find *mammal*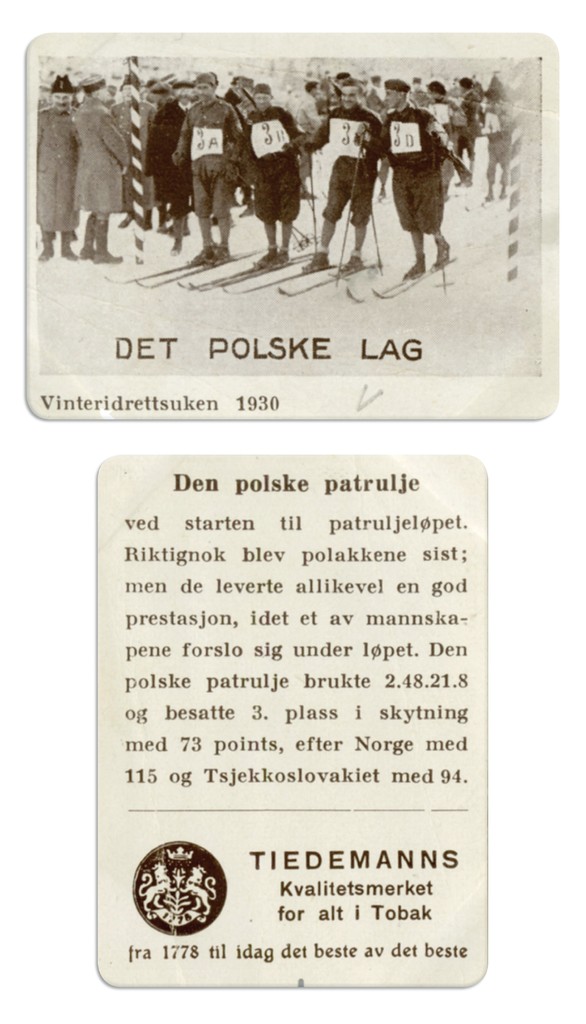
select_region(32, 72, 79, 260)
